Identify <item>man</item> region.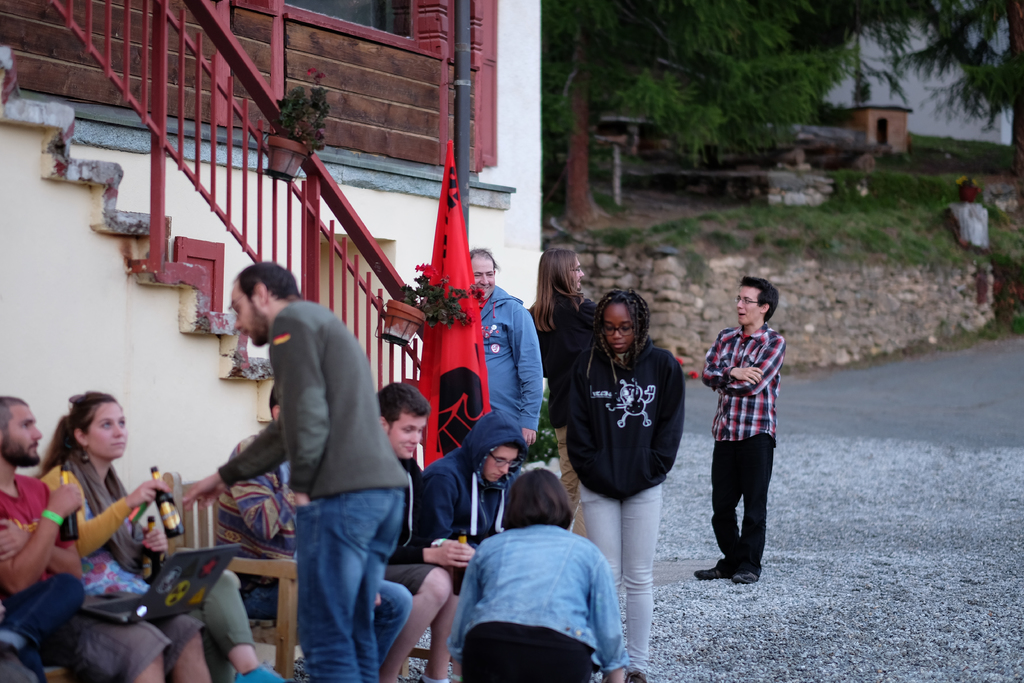
Region: box(525, 248, 606, 542).
